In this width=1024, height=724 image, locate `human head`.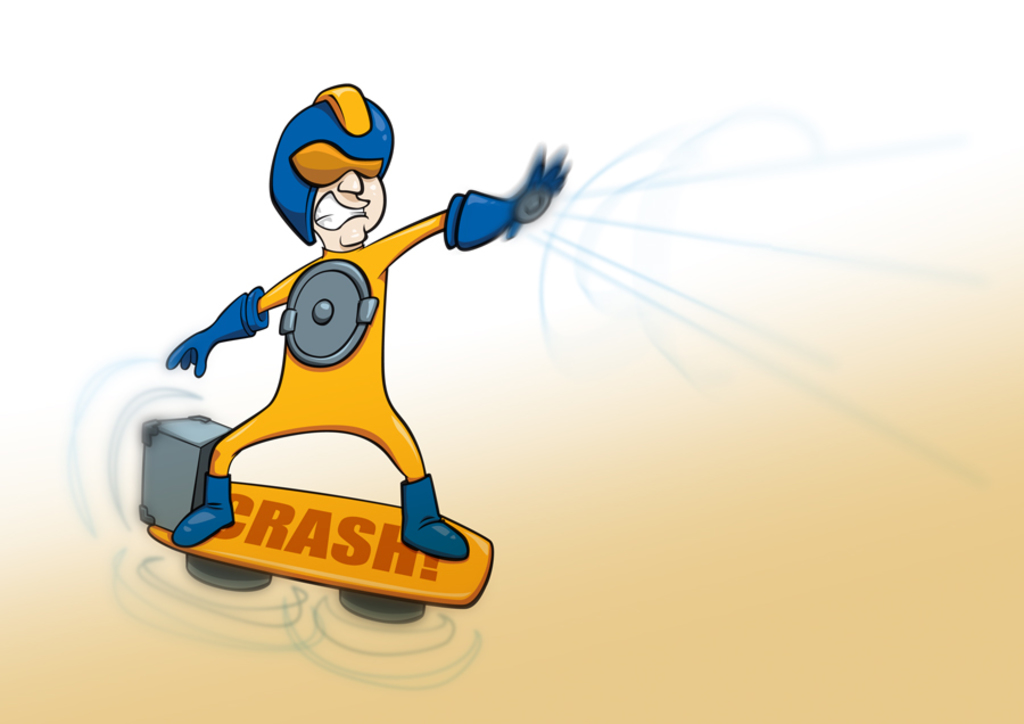
Bounding box: bbox(257, 100, 403, 244).
